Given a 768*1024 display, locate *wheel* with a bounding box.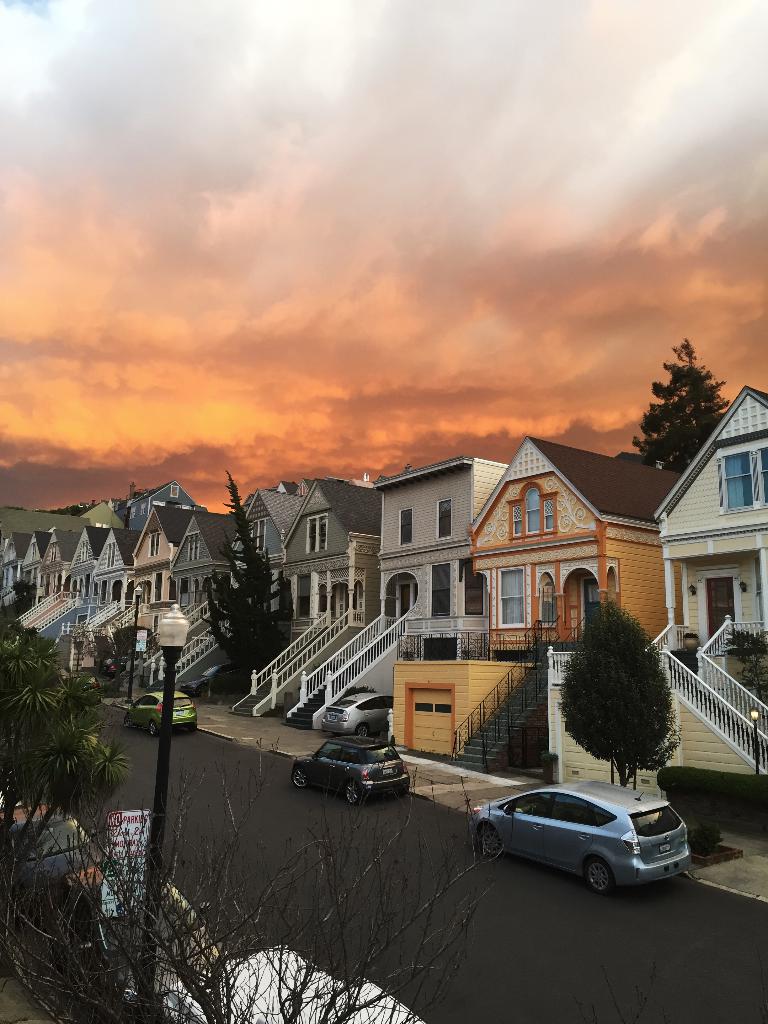
Located: {"left": 292, "top": 766, "right": 307, "bottom": 785}.
